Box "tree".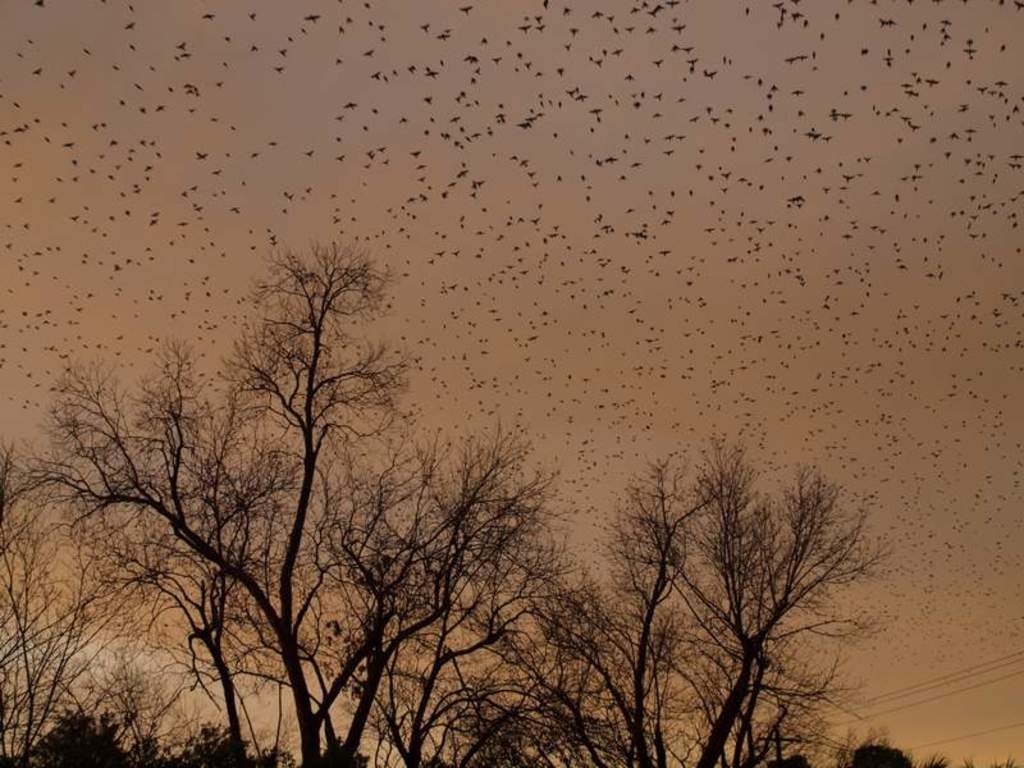
bbox=[750, 704, 823, 758].
